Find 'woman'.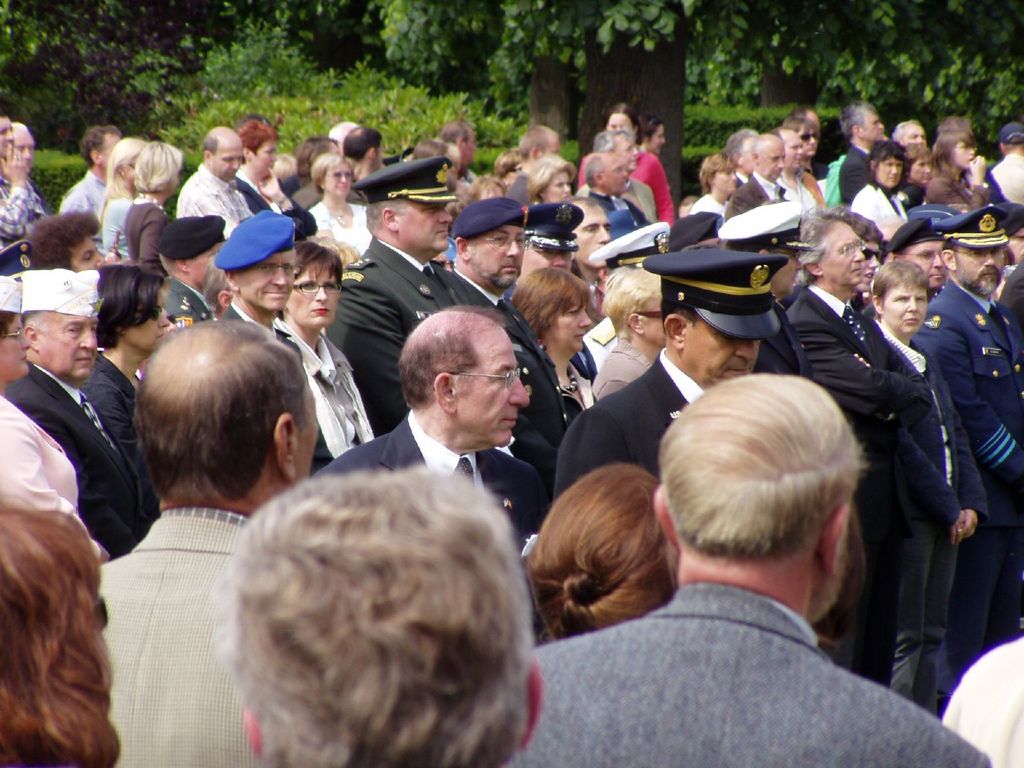
left=573, top=104, right=676, bottom=234.
